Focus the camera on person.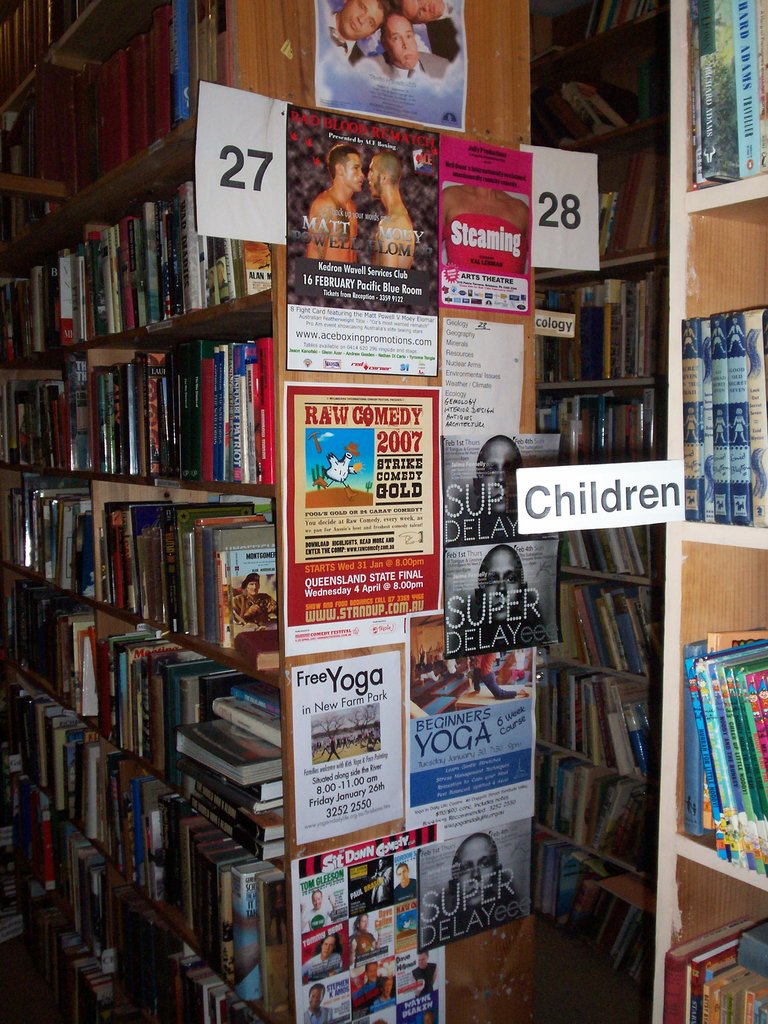
Focus region: bbox=[309, 143, 365, 269].
